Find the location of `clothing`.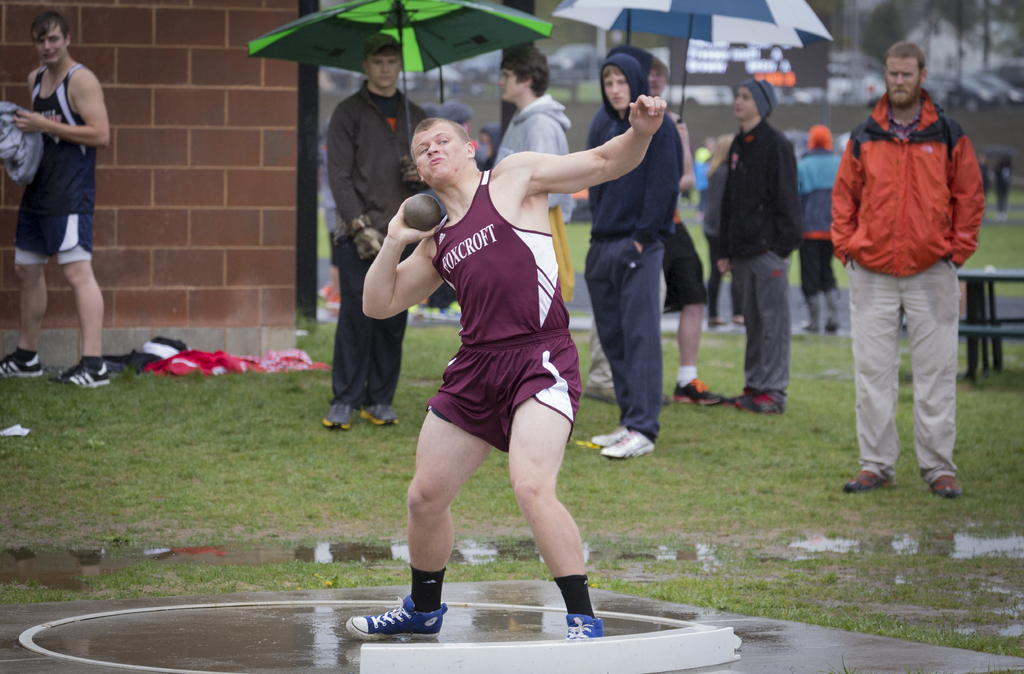
Location: [492,94,574,221].
